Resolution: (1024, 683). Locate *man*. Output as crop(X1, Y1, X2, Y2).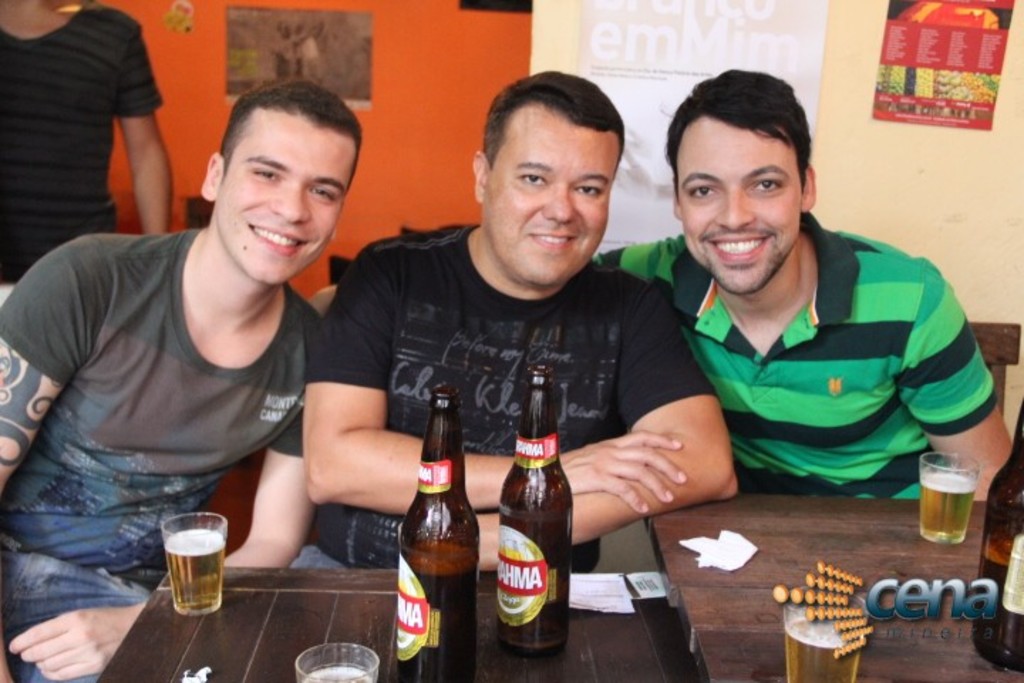
crop(0, 0, 172, 302).
